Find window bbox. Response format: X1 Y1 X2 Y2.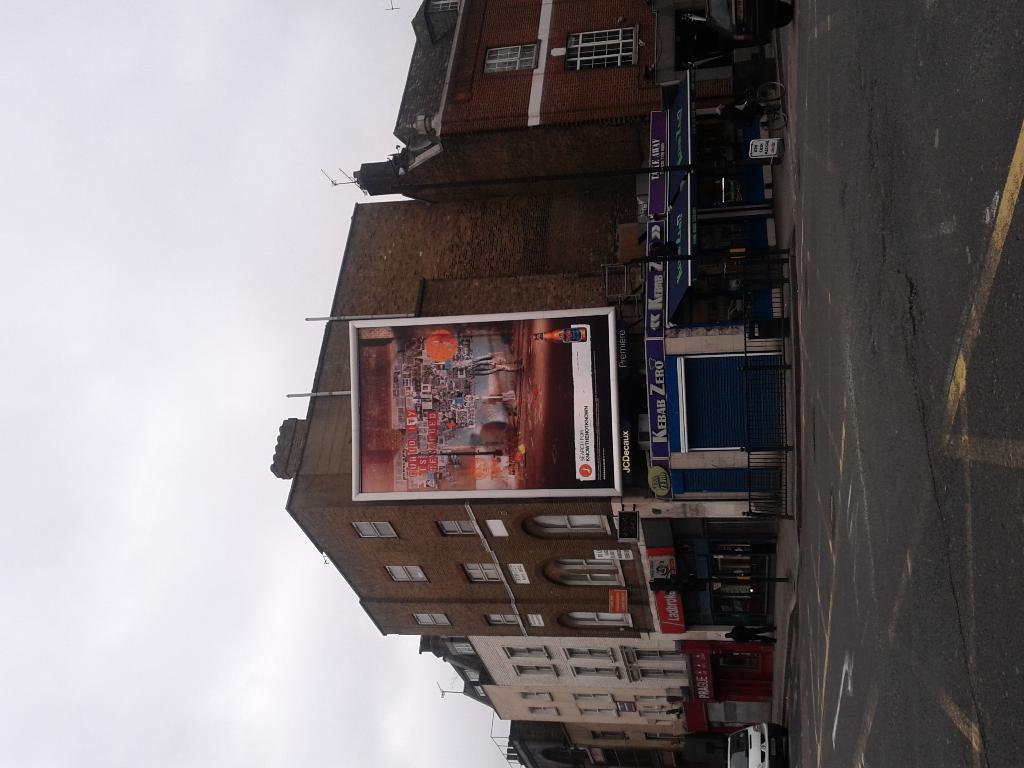
565 664 623 683.
